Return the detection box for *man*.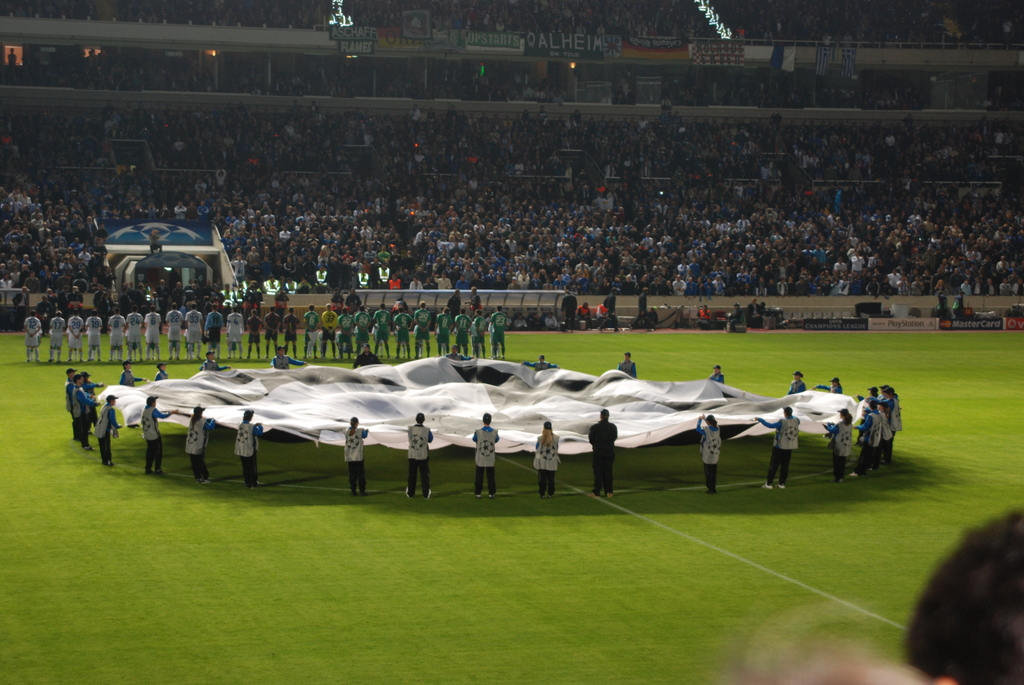
(466, 406, 501, 505).
